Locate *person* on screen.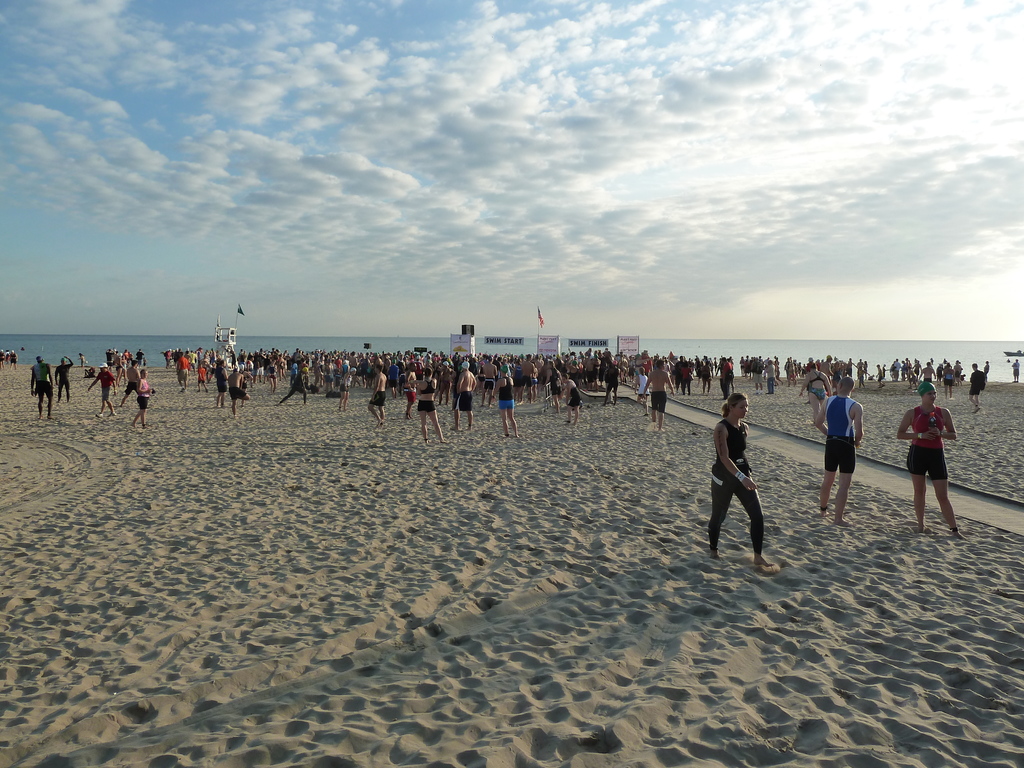
On screen at bbox(365, 359, 387, 428).
